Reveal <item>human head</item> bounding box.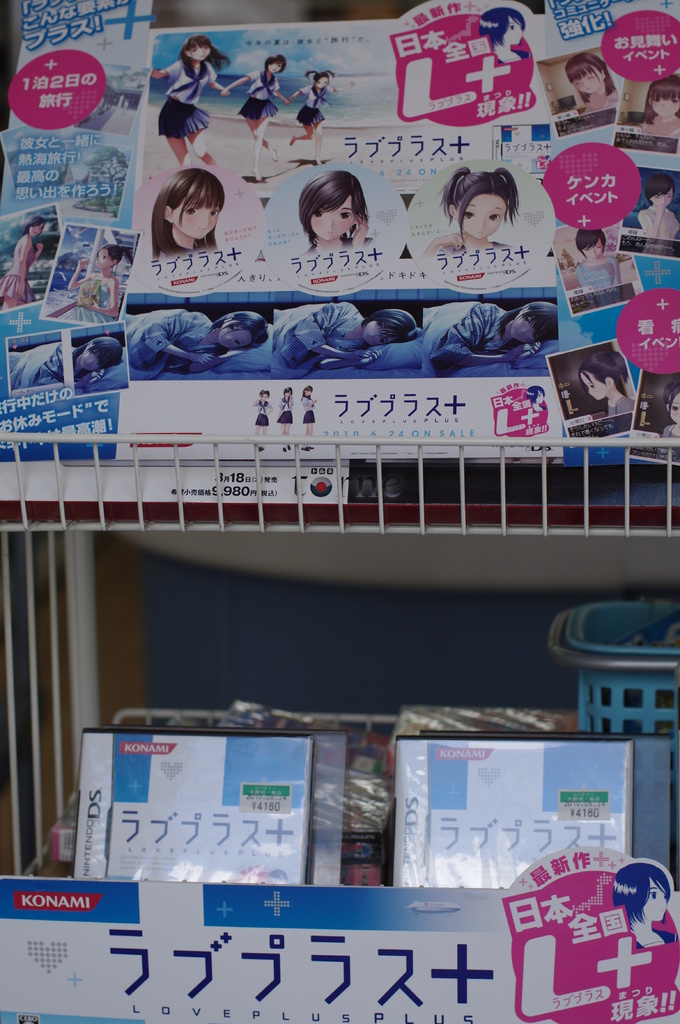
Revealed: (x1=647, y1=177, x2=673, y2=207).
